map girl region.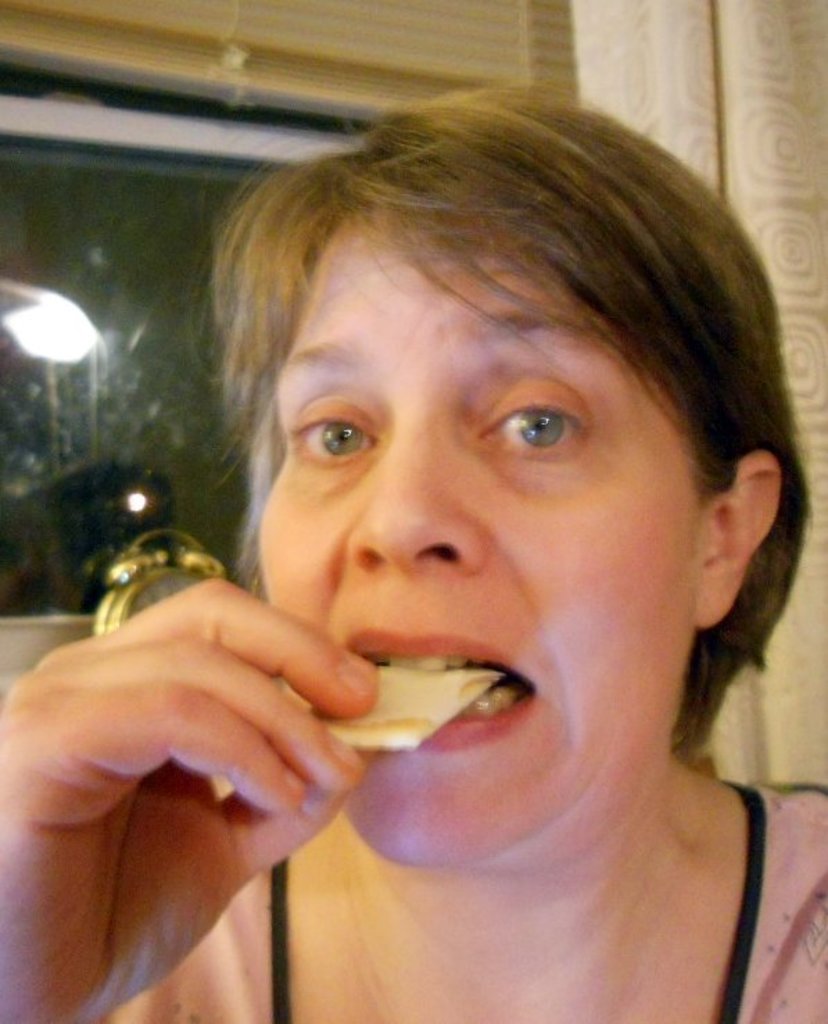
Mapped to (0, 92, 827, 1021).
